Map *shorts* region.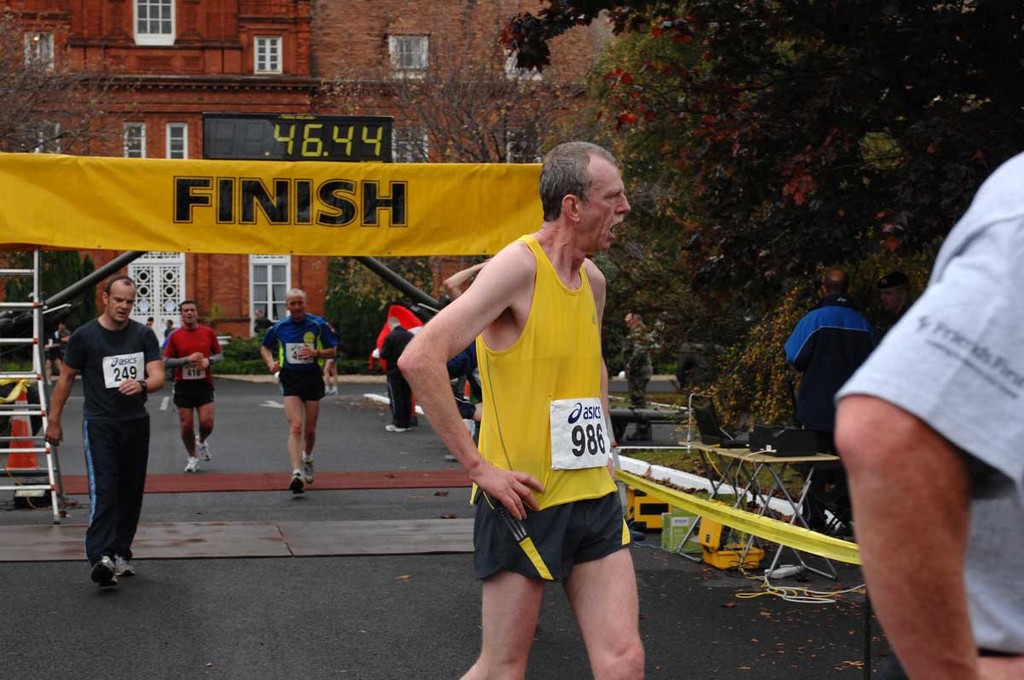
Mapped to x1=472, y1=488, x2=633, y2=584.
